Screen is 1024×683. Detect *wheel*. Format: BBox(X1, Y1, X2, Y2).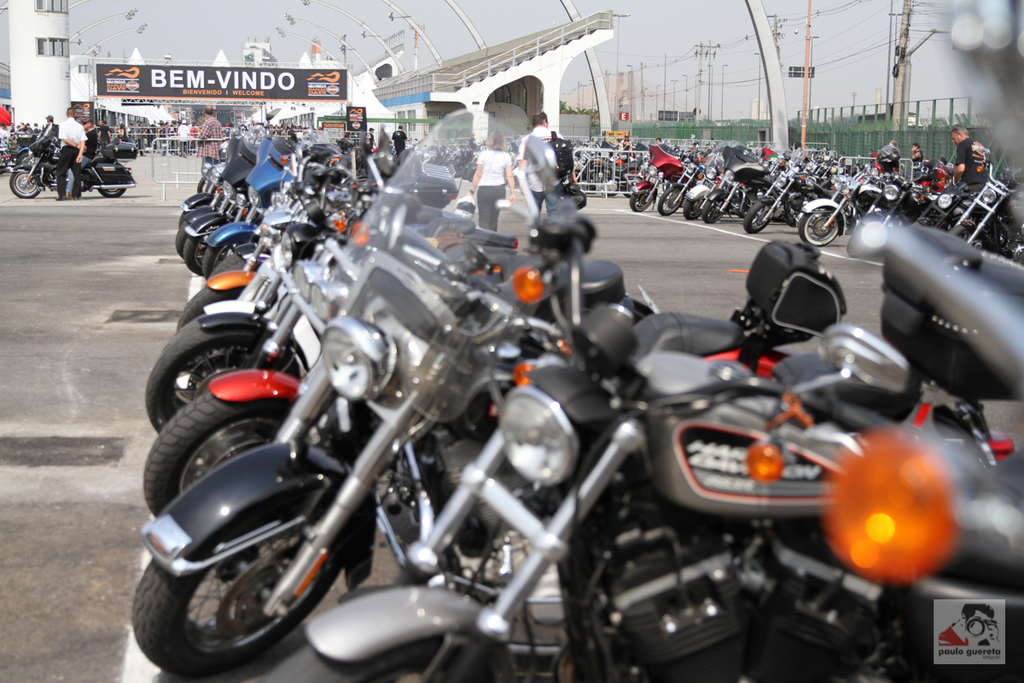
BBox(154, 454, 342, 672).
